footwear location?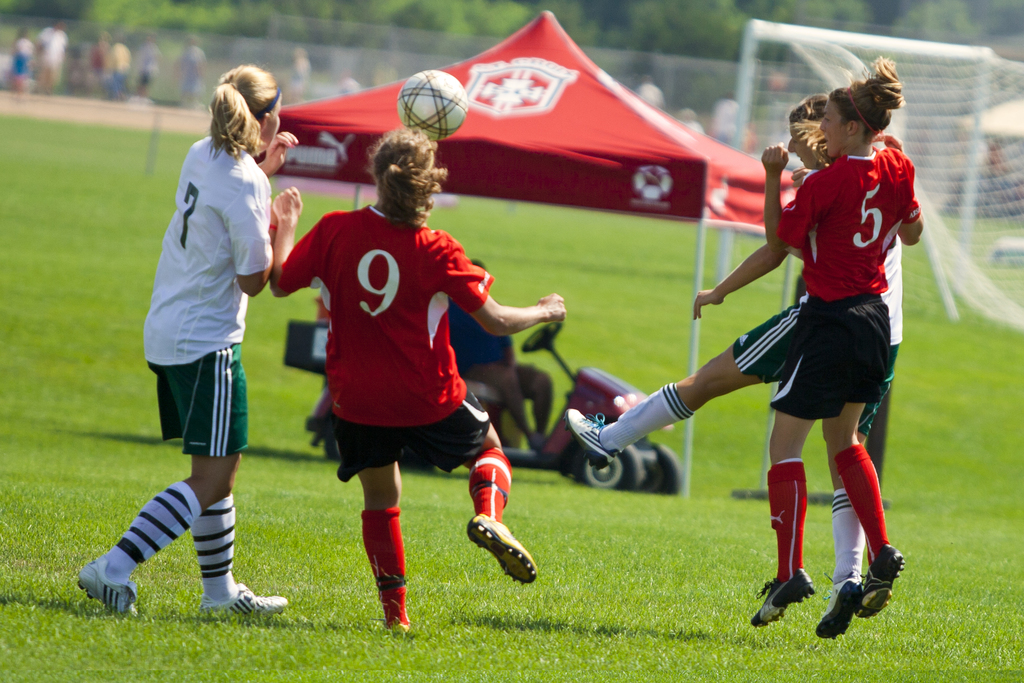
bbox(566, 409, 620, 473)
